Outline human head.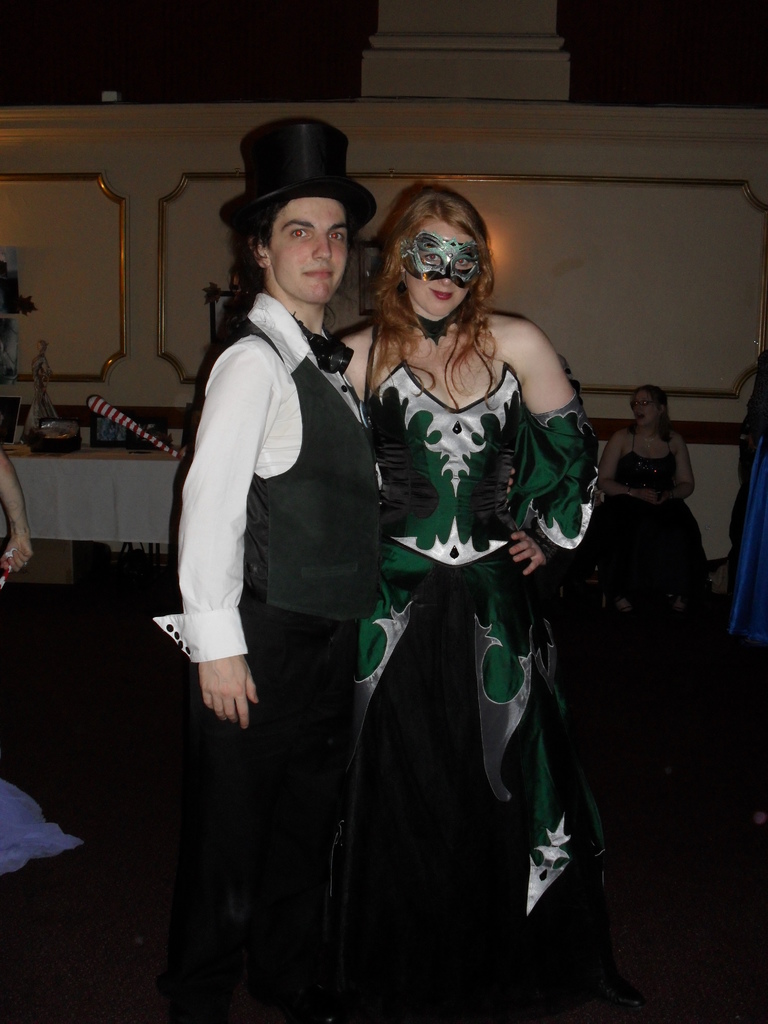
Outline: rect(371, 189, 499, 405).
